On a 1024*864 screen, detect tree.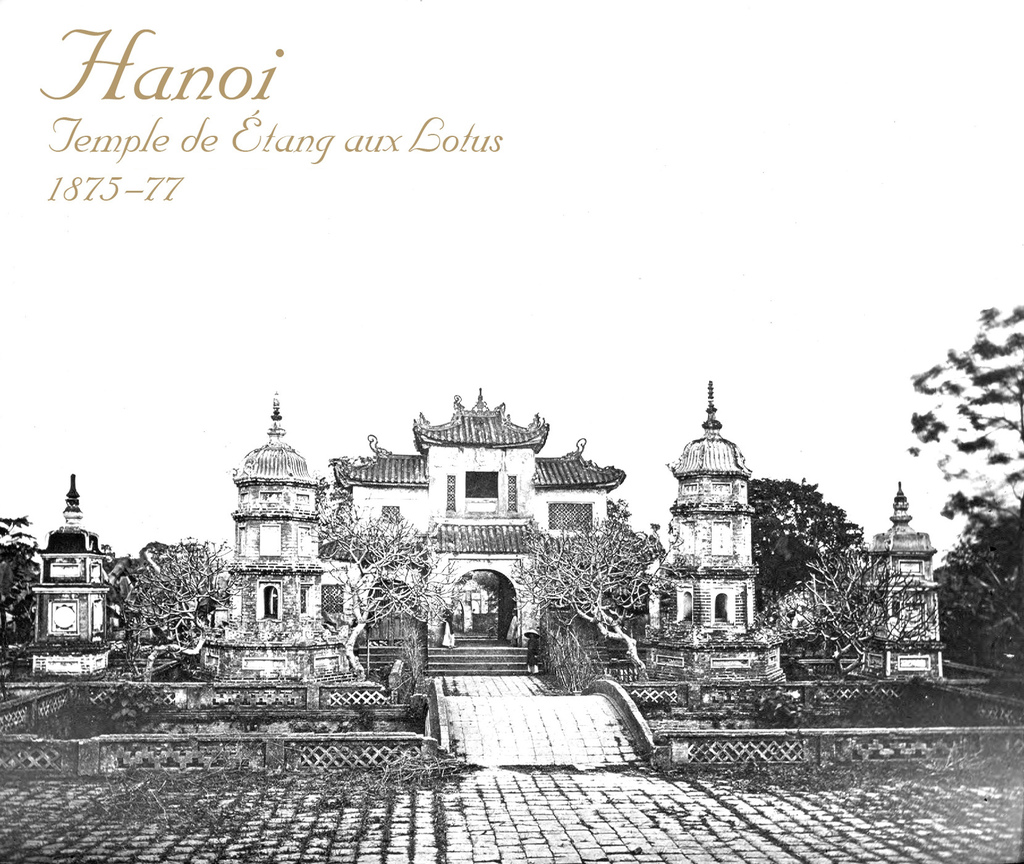
box=[305, 512, 462, 684].
